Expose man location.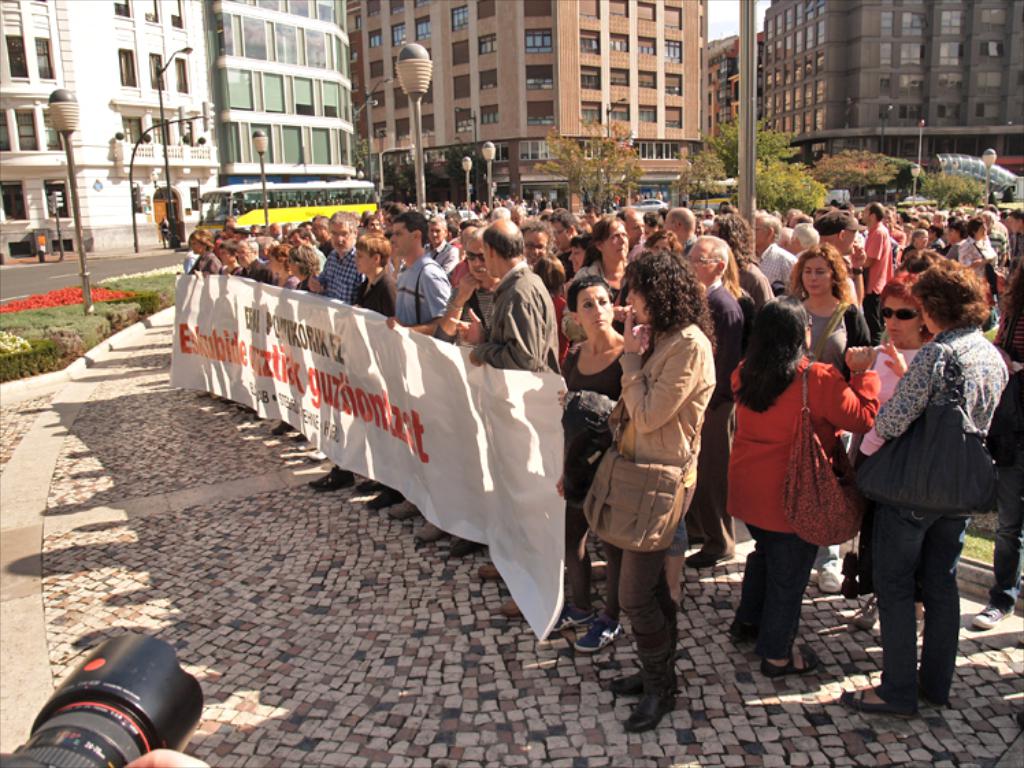
Exposed at box(661, 207, 695, 246).
